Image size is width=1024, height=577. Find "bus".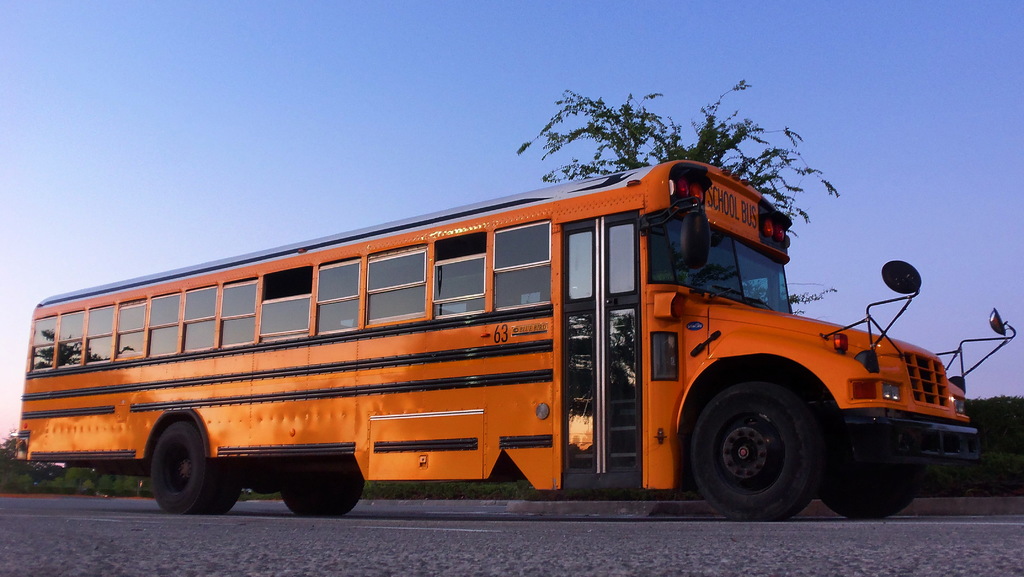
l=10, t=159, r=1019, b=523.
